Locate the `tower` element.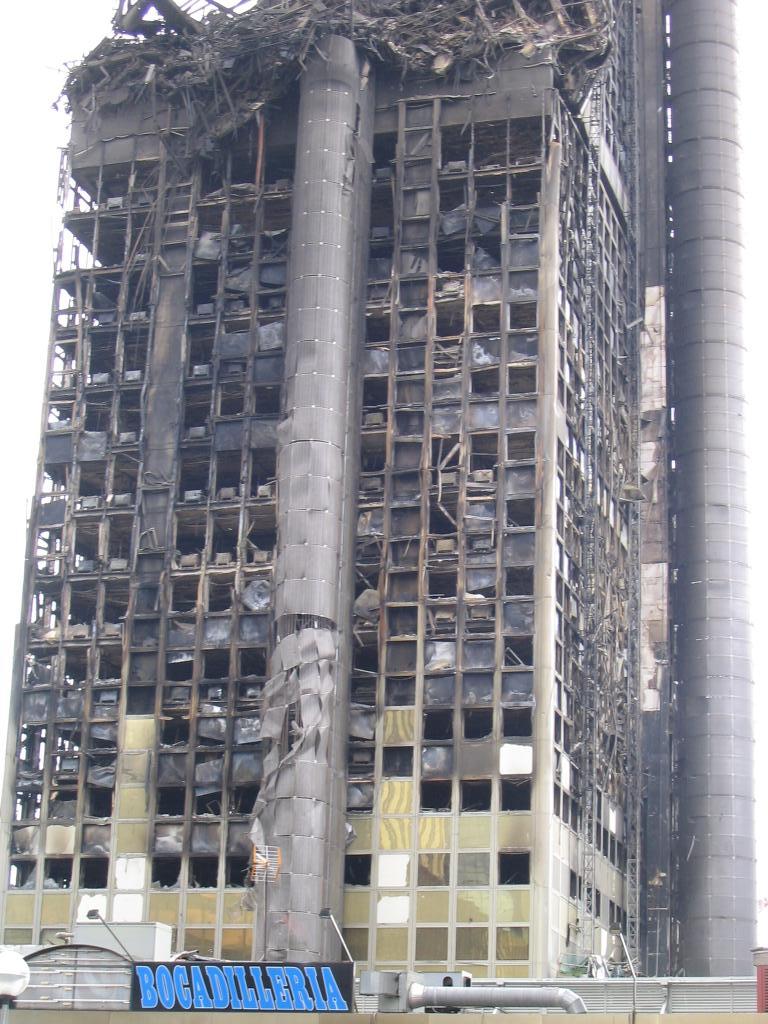
Element bbox: region(0, 0, 711, 975).
